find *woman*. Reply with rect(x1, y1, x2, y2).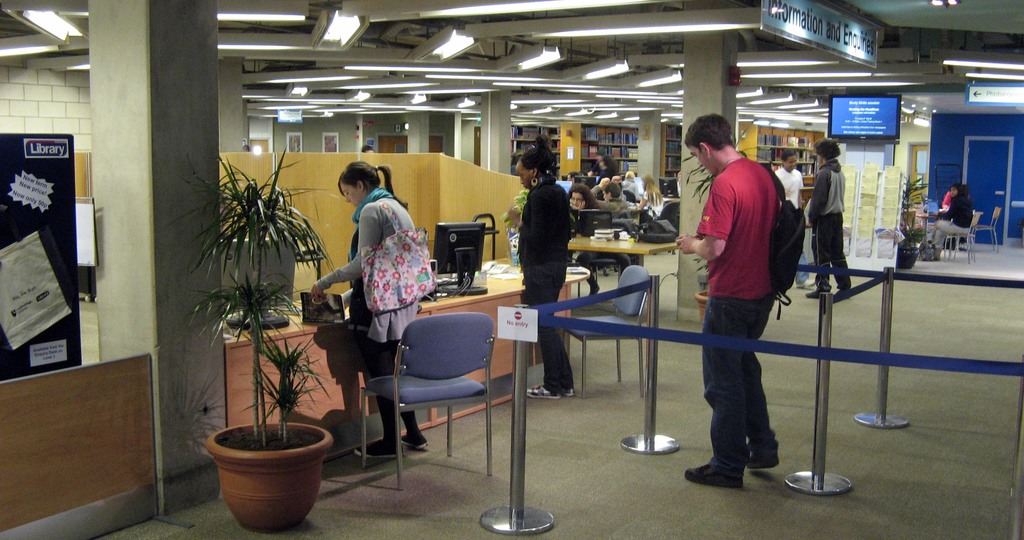
rect(567, 183, 632, 295).
